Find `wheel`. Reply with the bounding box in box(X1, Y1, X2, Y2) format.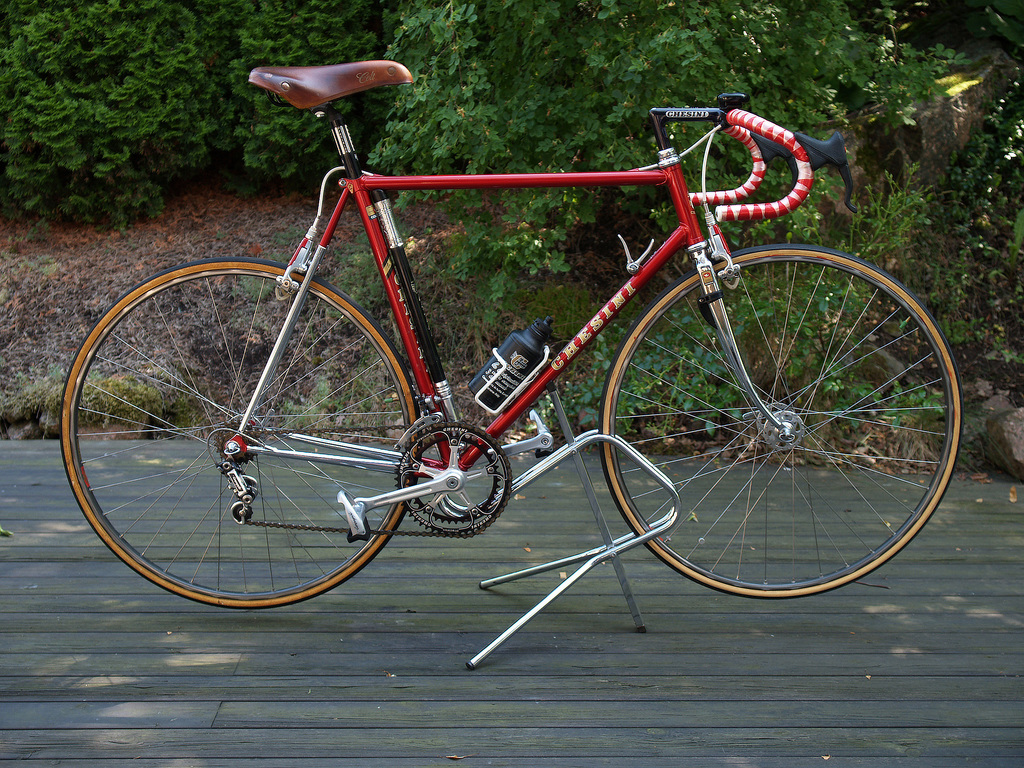
box(602, 234, 952, 607).
